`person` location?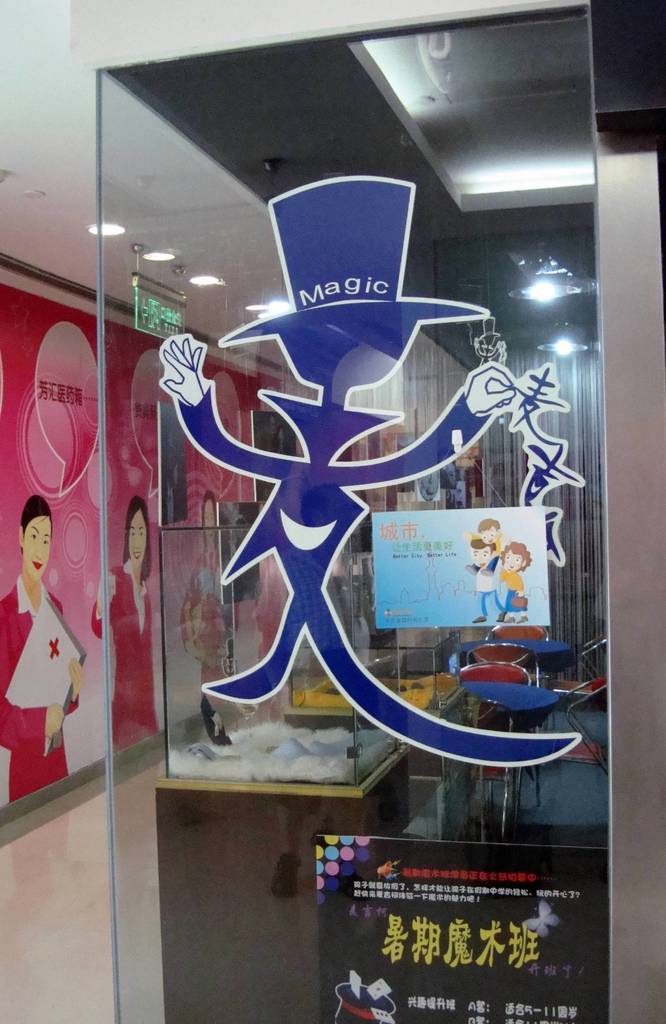
{"left": 1, "top": 498, "right": 78, "bottom": 806}
